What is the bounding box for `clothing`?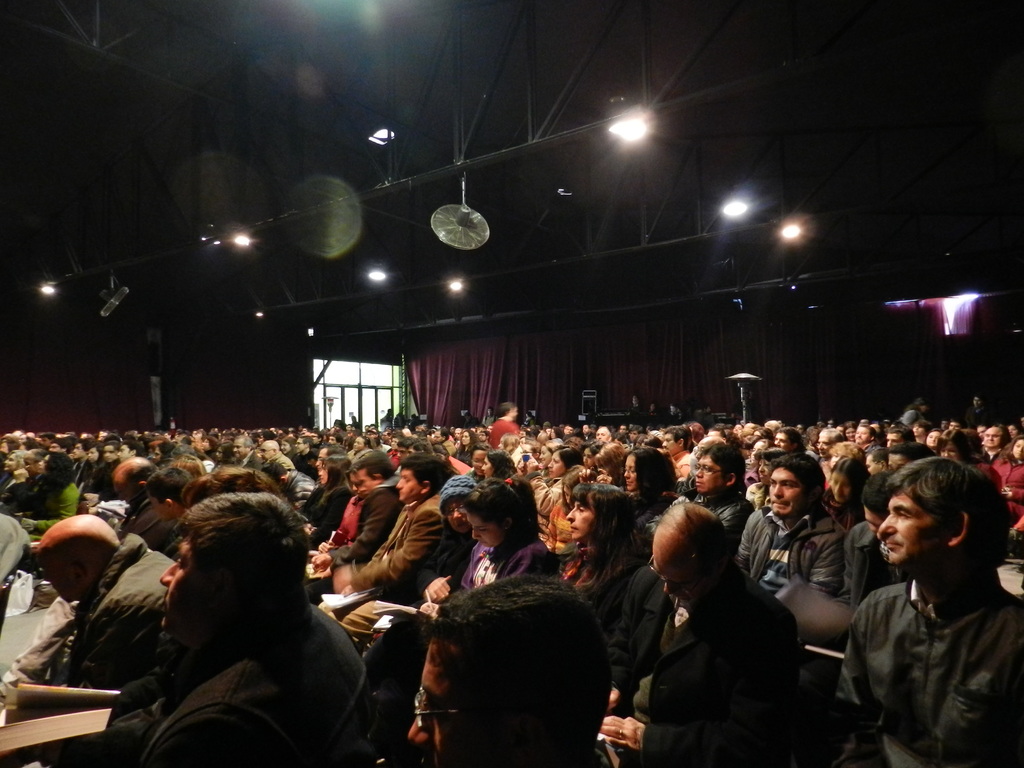
rect(838, 513, 1019, 767).
